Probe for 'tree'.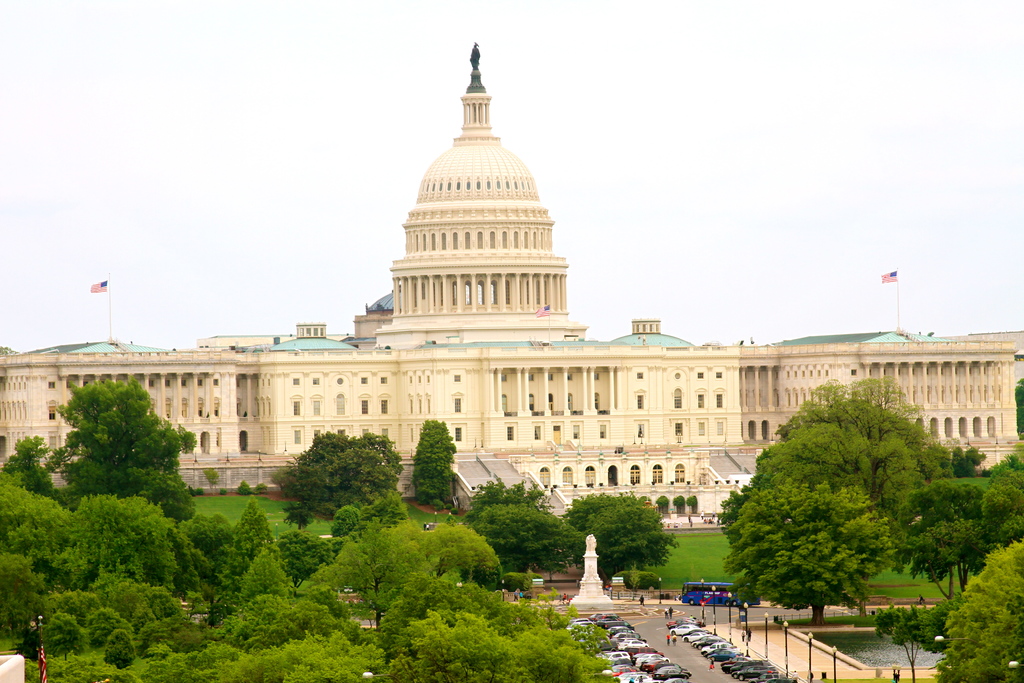
Probe result: rect(212, 632, 388, 682).
